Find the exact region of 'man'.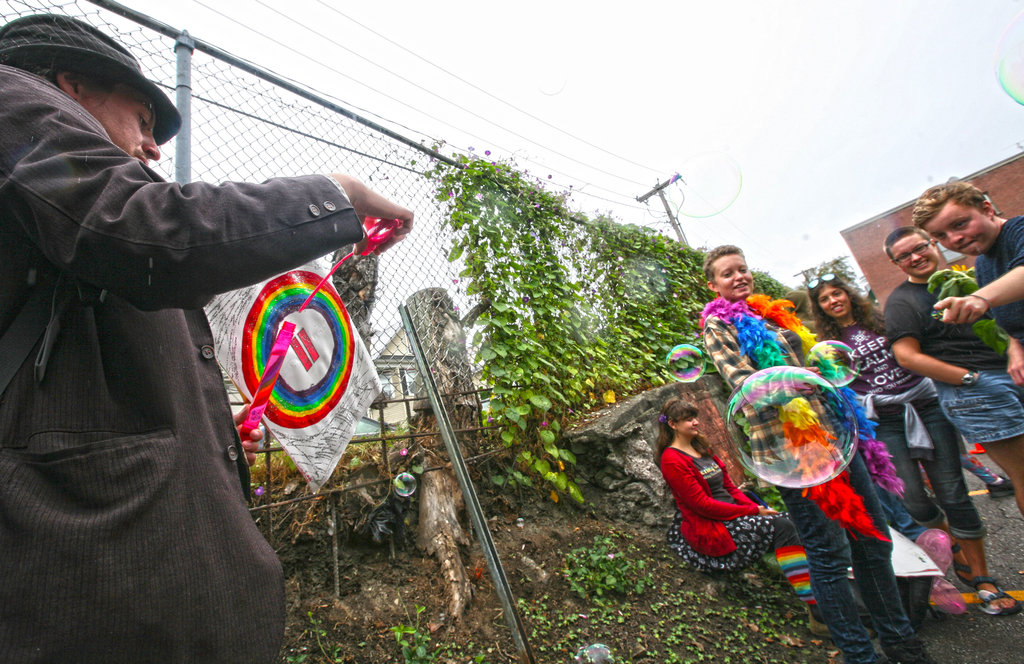
Exact region: [0, 9, 416, 663].
